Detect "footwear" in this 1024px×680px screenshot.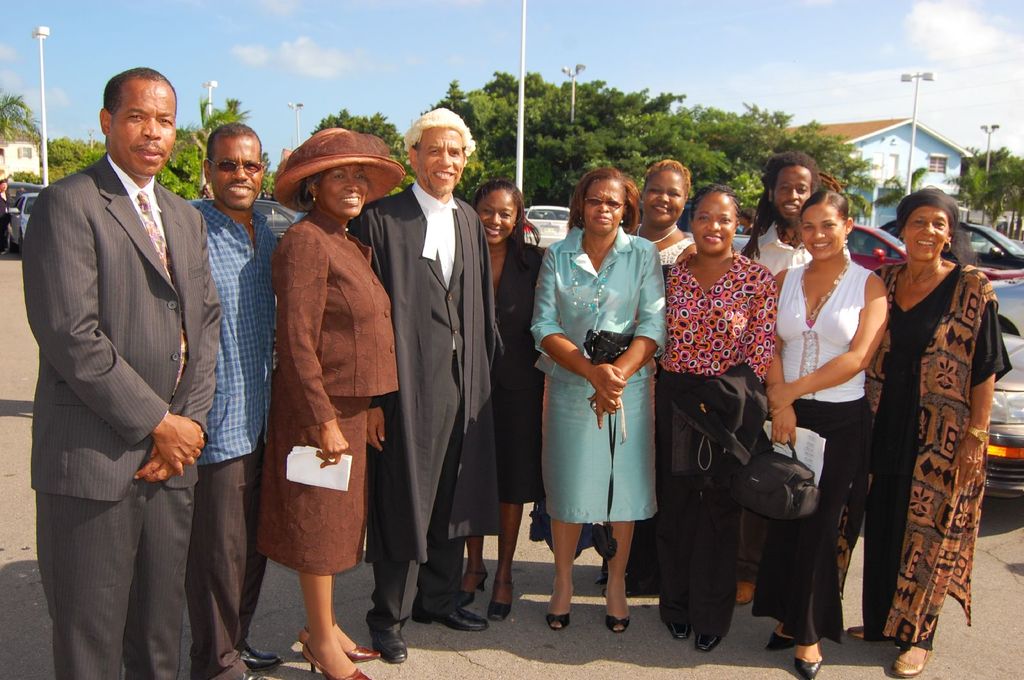
Detection: select_region(547, 608, 579, 626).
